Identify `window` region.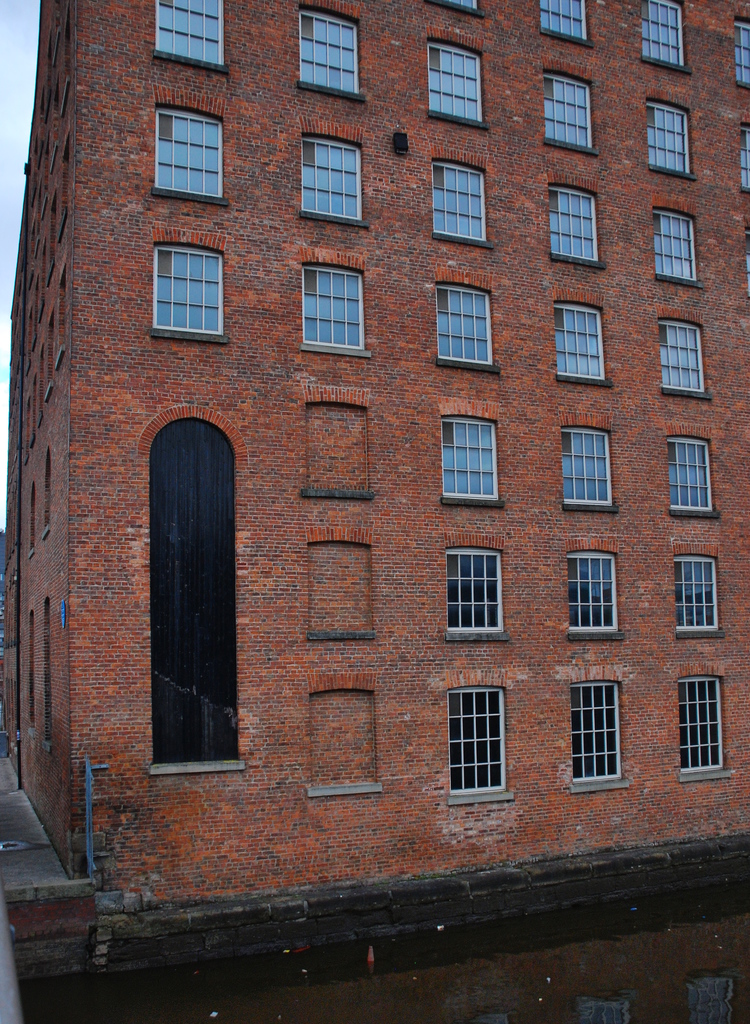
Region: (x1=567, y1=676, x2=617, y2=781).
